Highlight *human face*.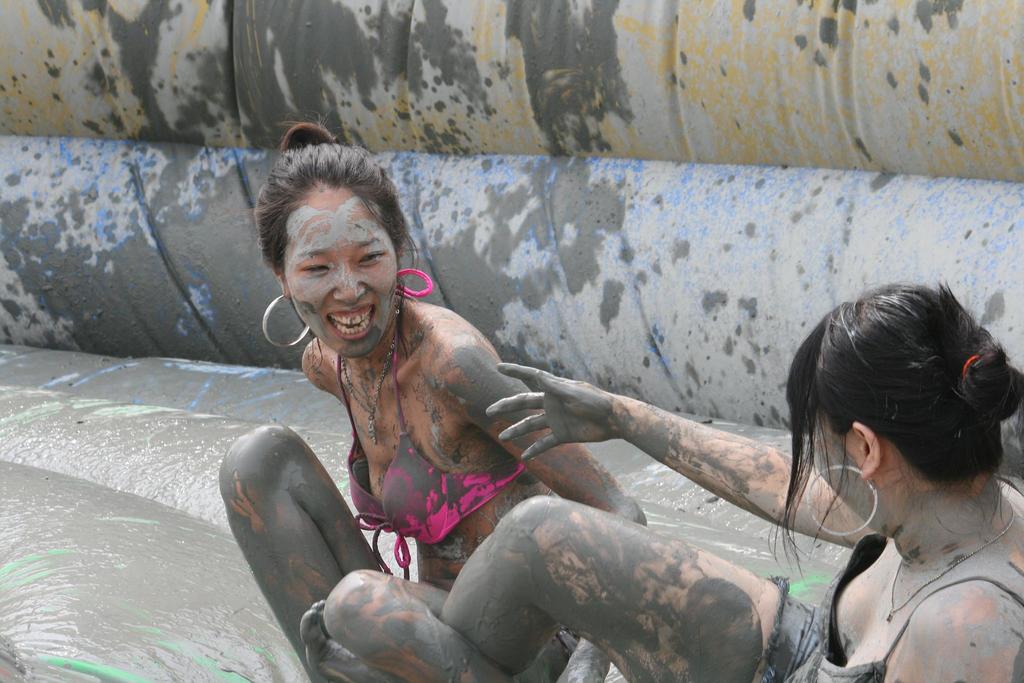
Highlighted region: [left=283, top=184, right=393, bottom=358].
